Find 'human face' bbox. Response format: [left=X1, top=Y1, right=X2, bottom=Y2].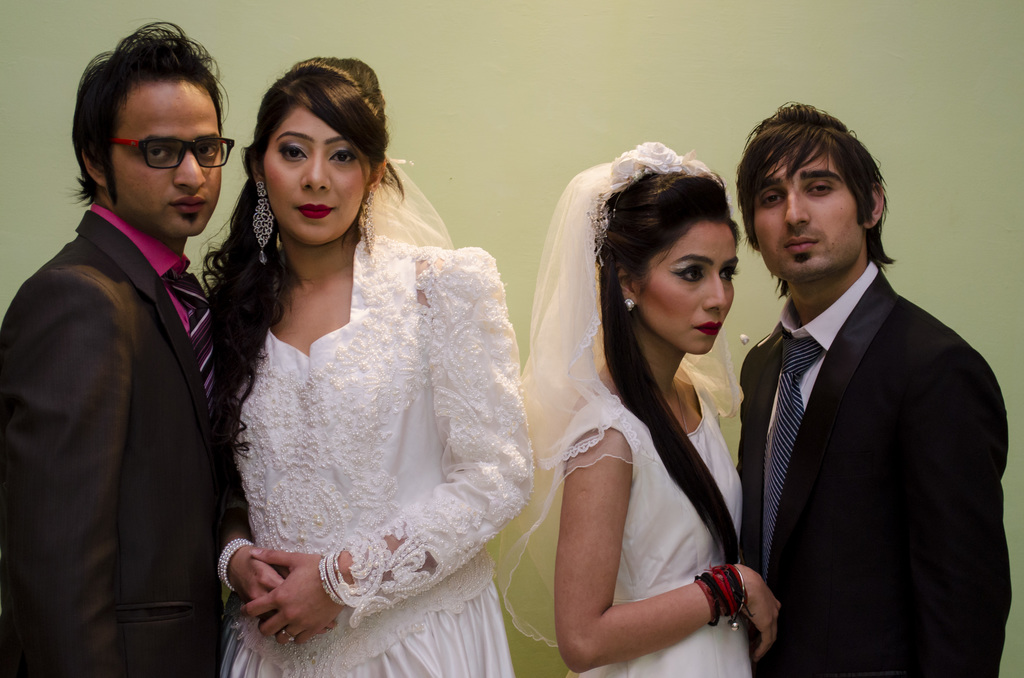
[left=750, top=144, right=865, bottom=282].
